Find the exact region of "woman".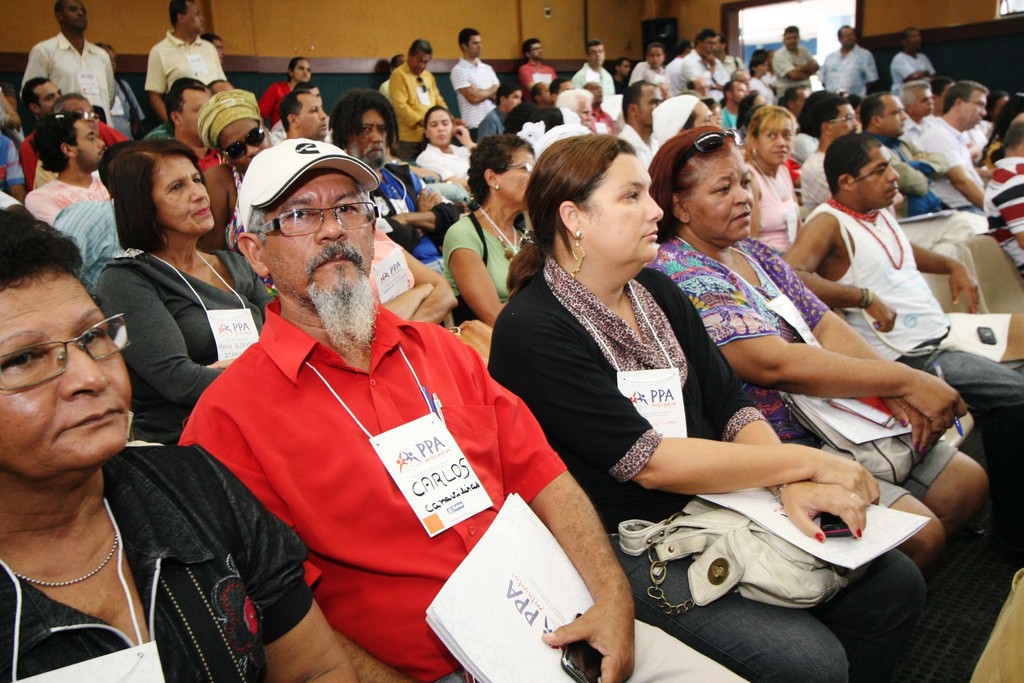
Exact region: 982,97,1023,164.
